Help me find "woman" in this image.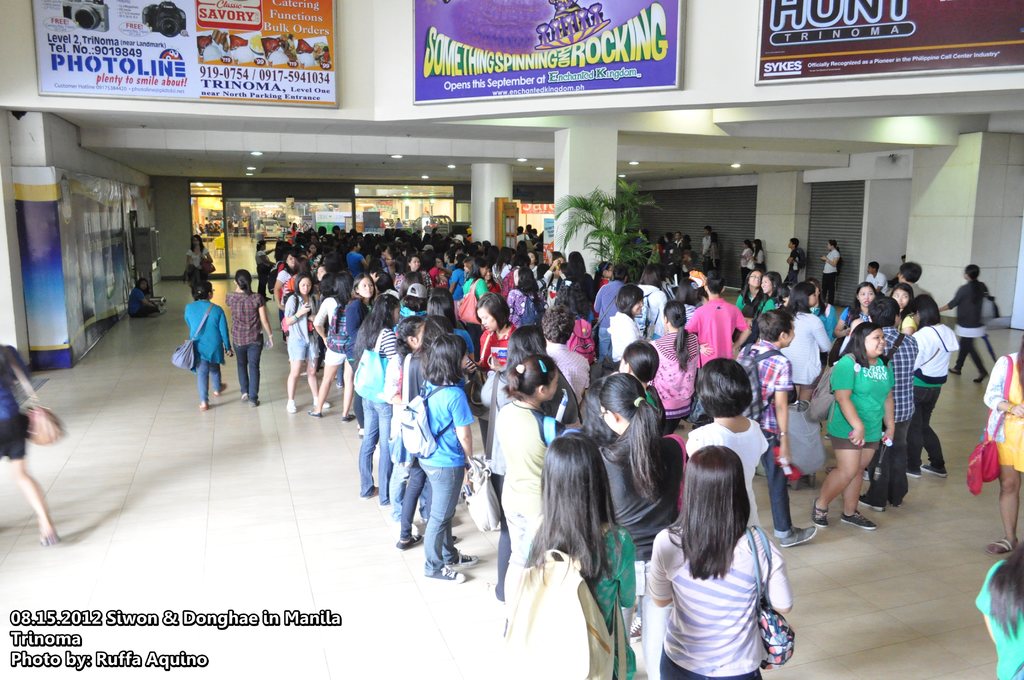
Found it: locate(281, 273, 328, 412).
